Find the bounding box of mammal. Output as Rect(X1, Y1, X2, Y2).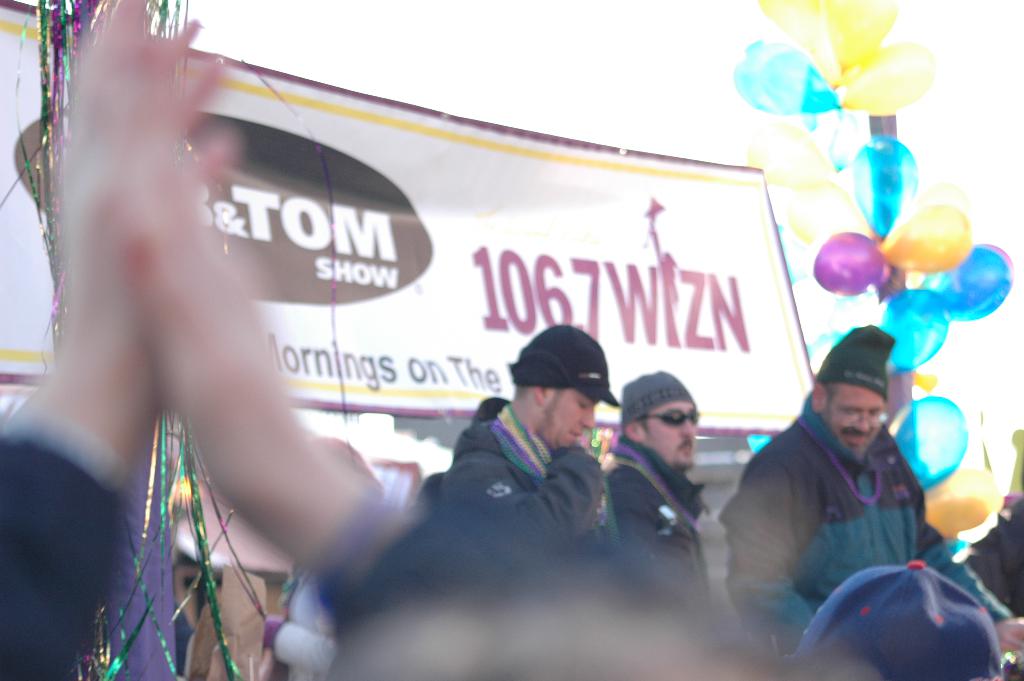
Rect(441, 324, 621, 569).
